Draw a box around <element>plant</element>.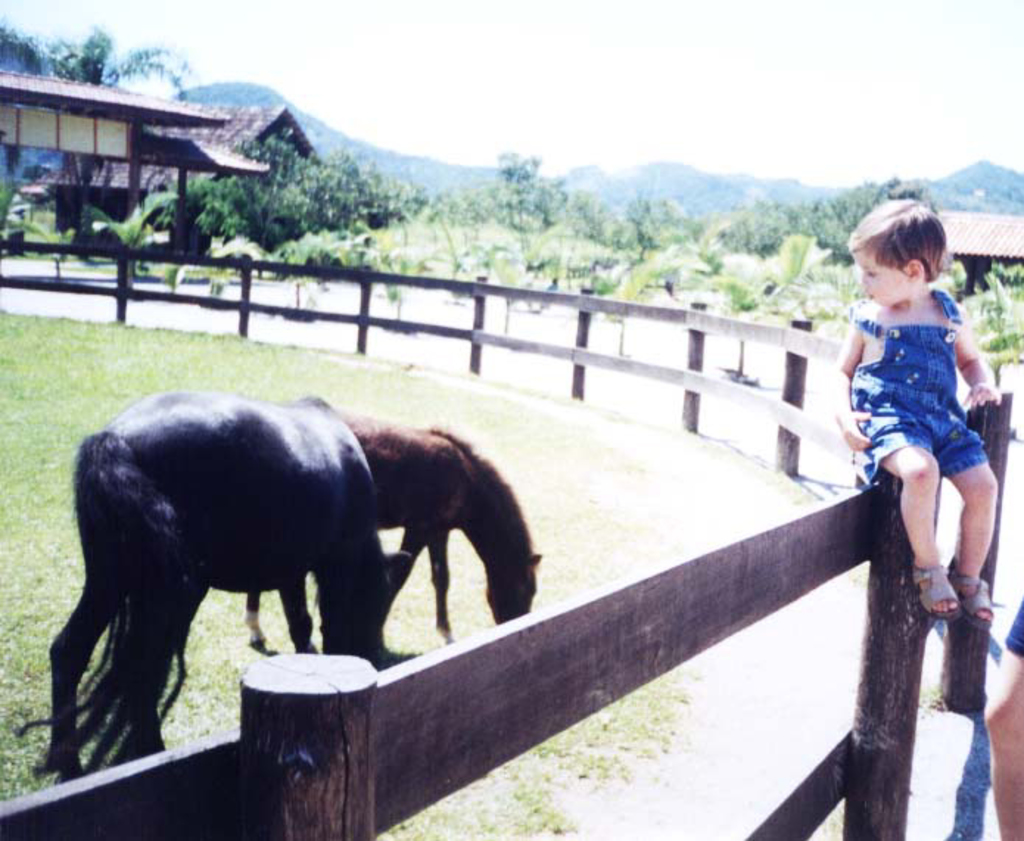
[left=74, top=178, right=178, bottom=284].
